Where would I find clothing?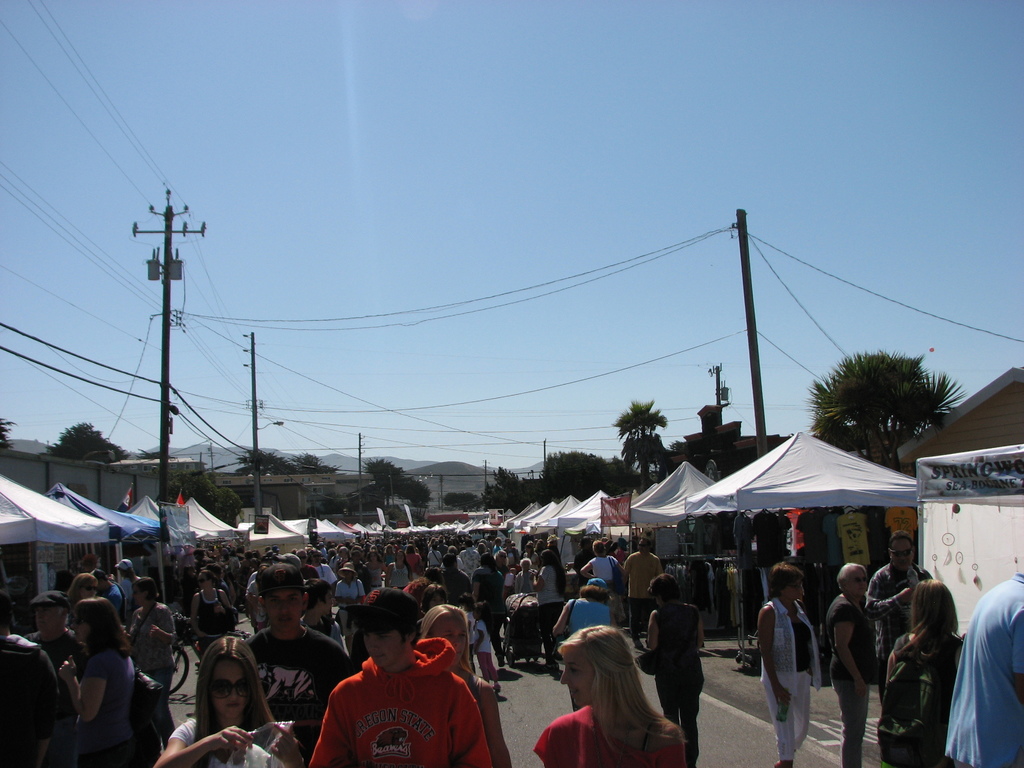
At Rect(527, 708, 691, 766).
